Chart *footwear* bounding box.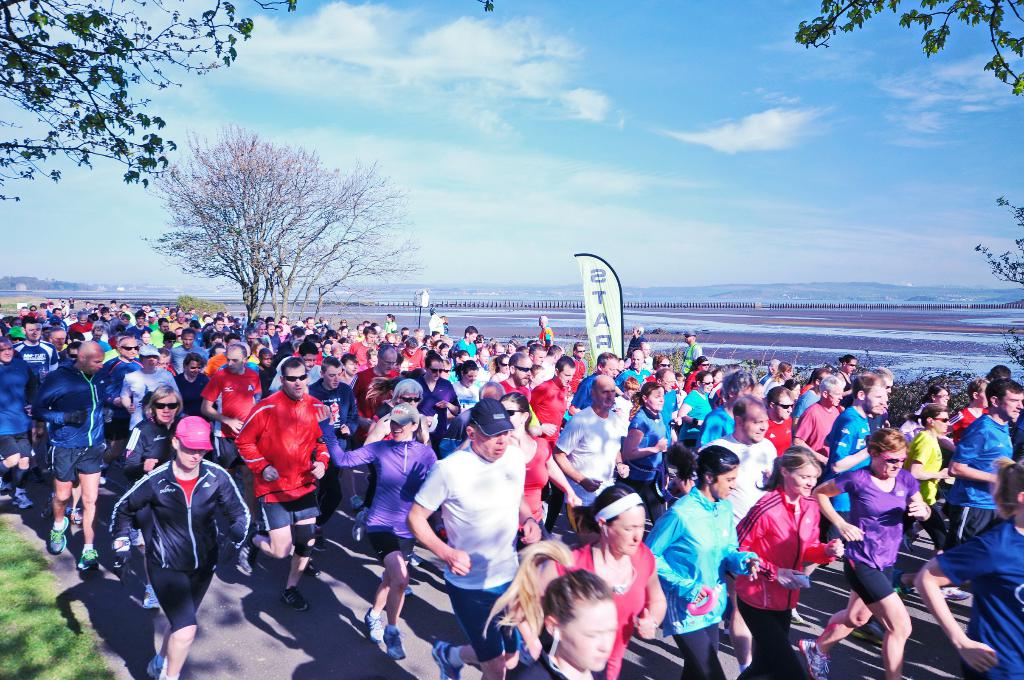
Charted: l=889, t=566, r=906, b=597.
